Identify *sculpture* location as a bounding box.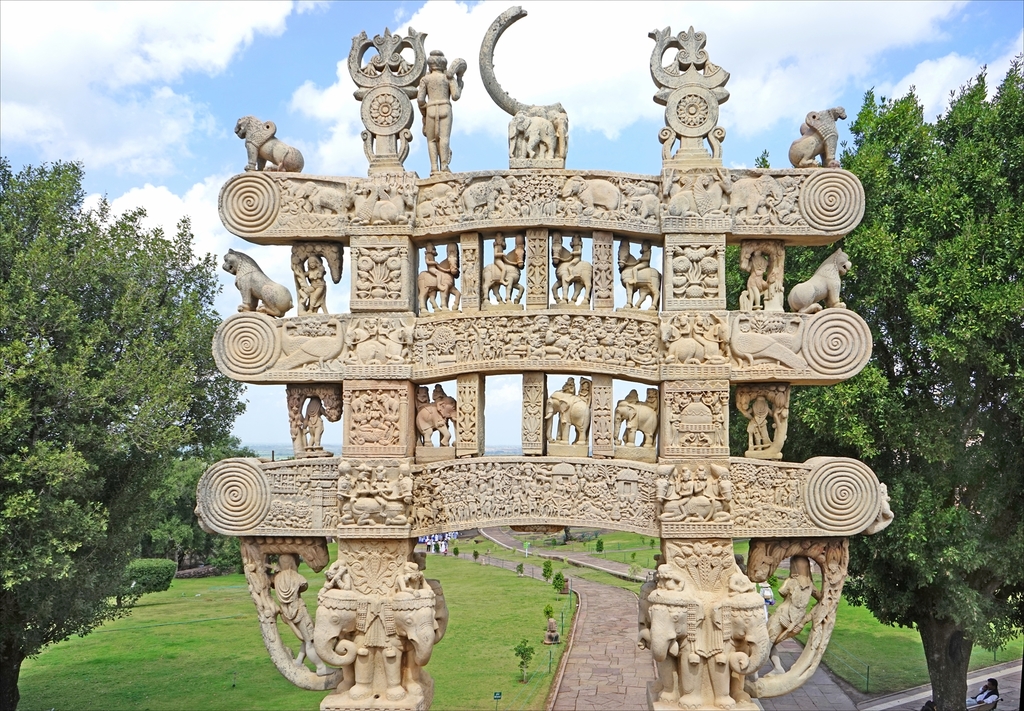
x1=579 y1=366 x2=591 y2=396.
